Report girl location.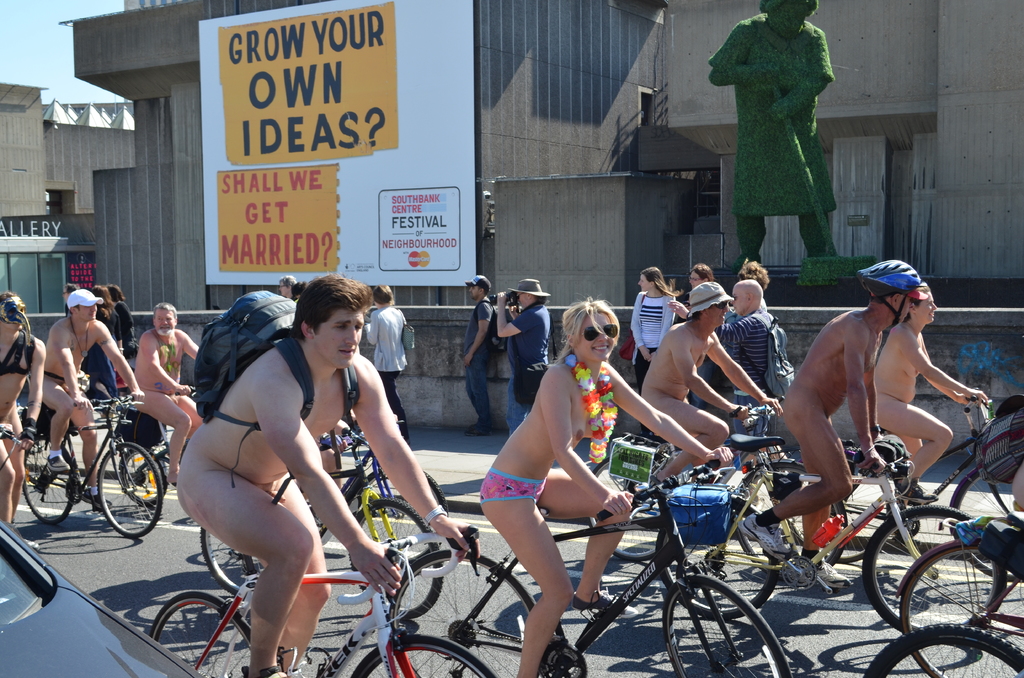
Report: crop(480, 301, 734, 677).
